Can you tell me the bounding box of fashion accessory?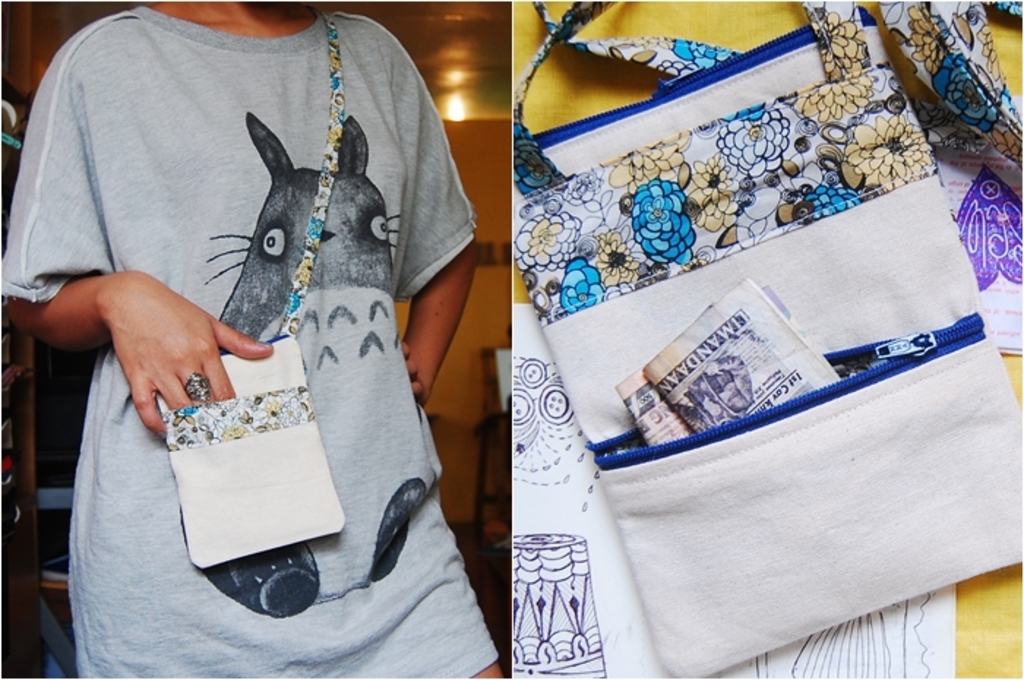
bbox=(152, 9, 342, 570).
